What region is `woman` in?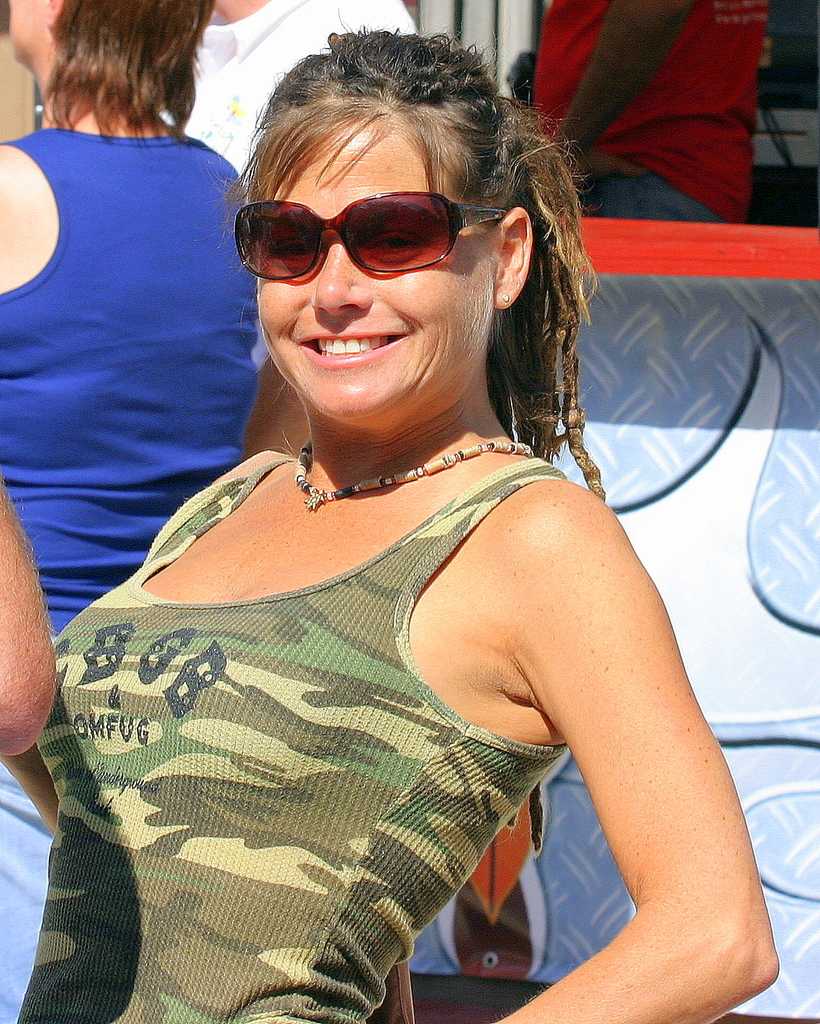
bbox=[50, 48, 714, 1023].
